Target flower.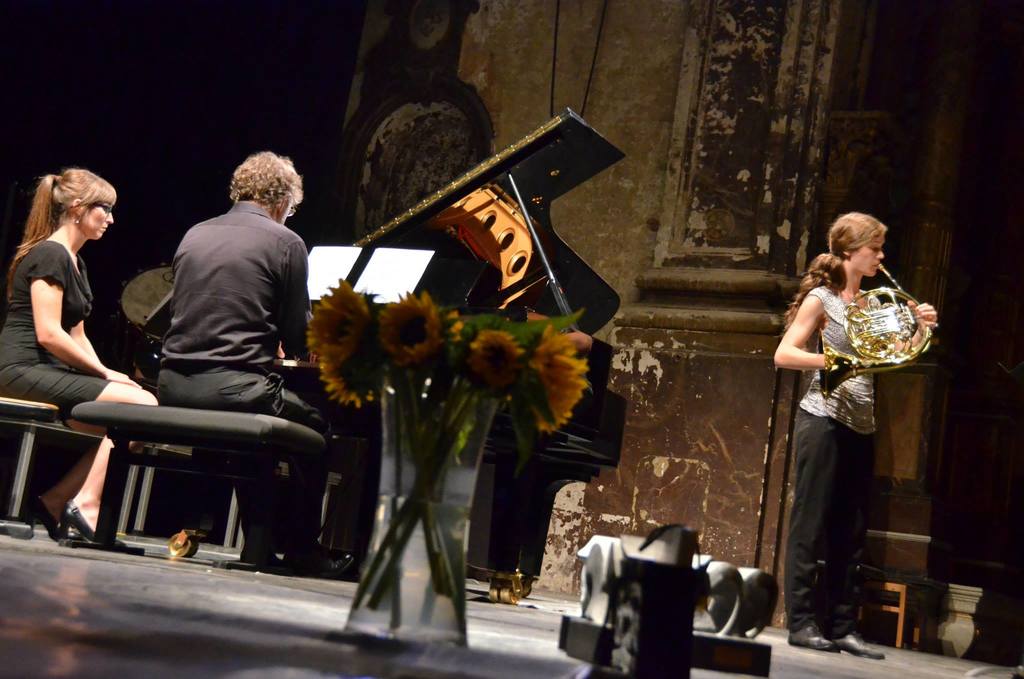
Target region: bbox=[383, 284, 451, 375].
